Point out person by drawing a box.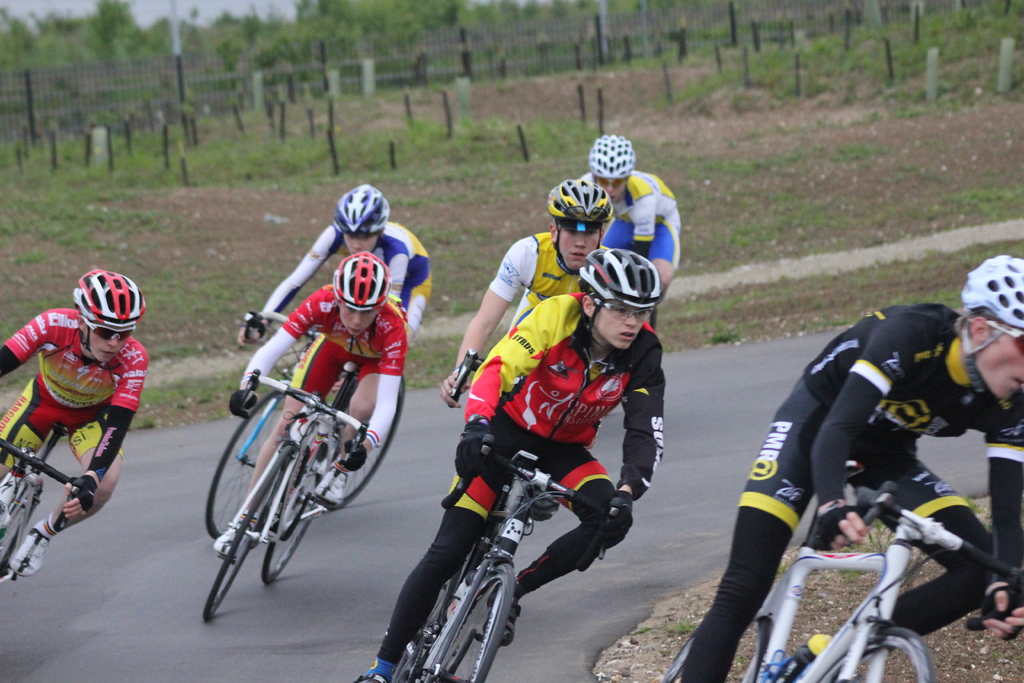
bbox=(356, 251, 666, 682).
